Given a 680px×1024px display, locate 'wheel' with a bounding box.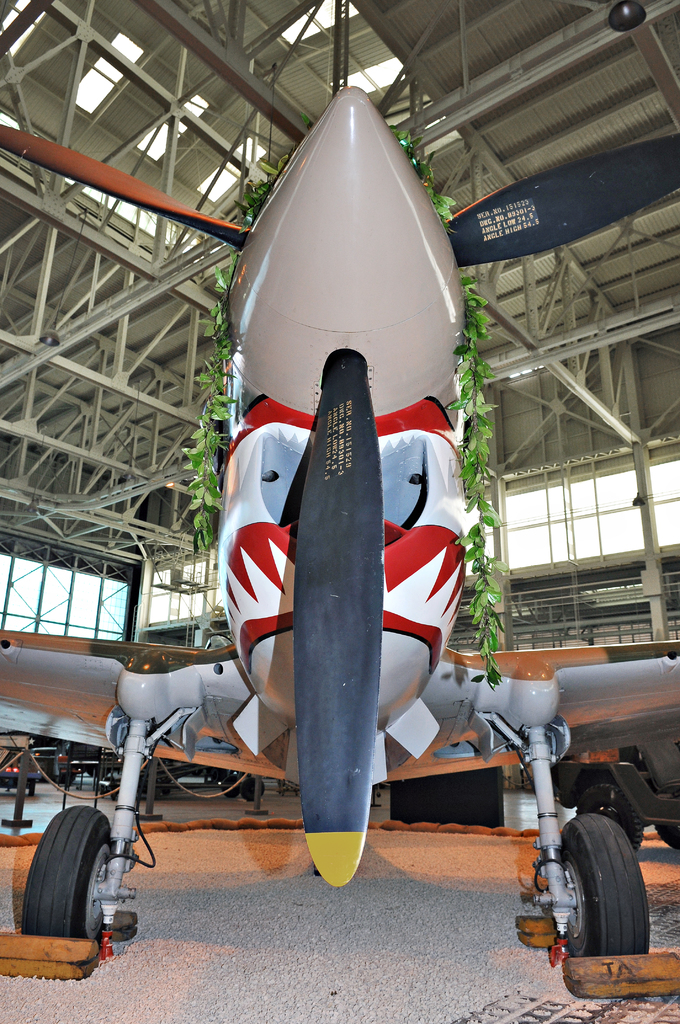
Located: [left=553, top=815, right=649, bottom=958].
